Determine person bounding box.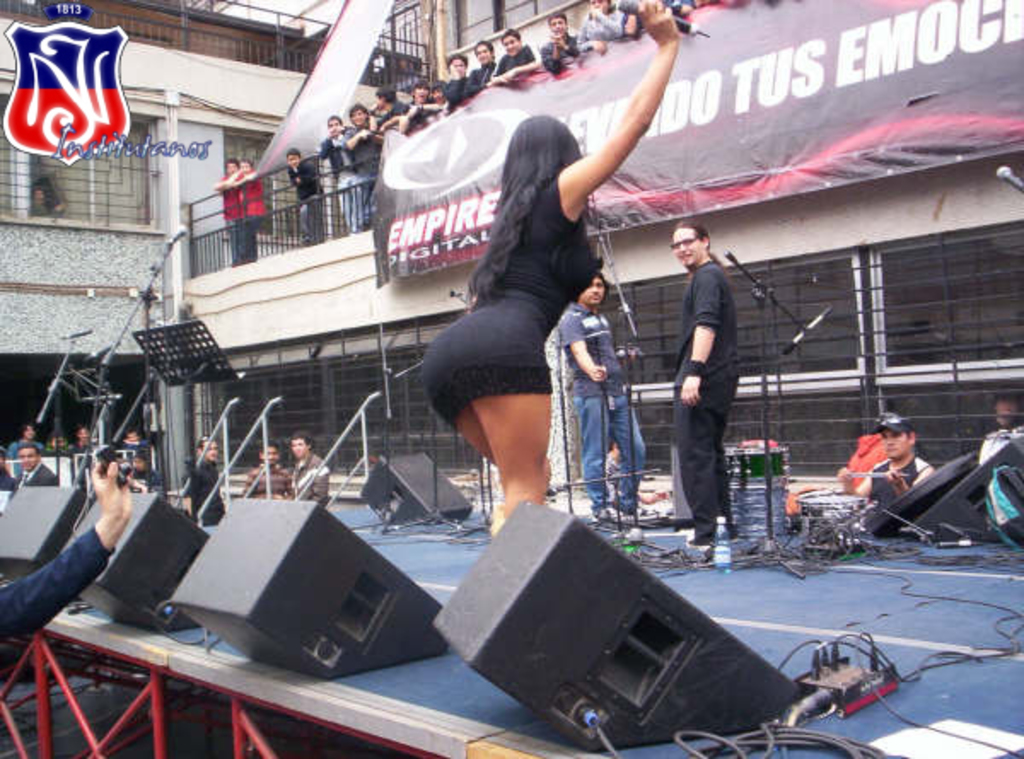
Determined: bbox=[660, 218, 737, 549].
